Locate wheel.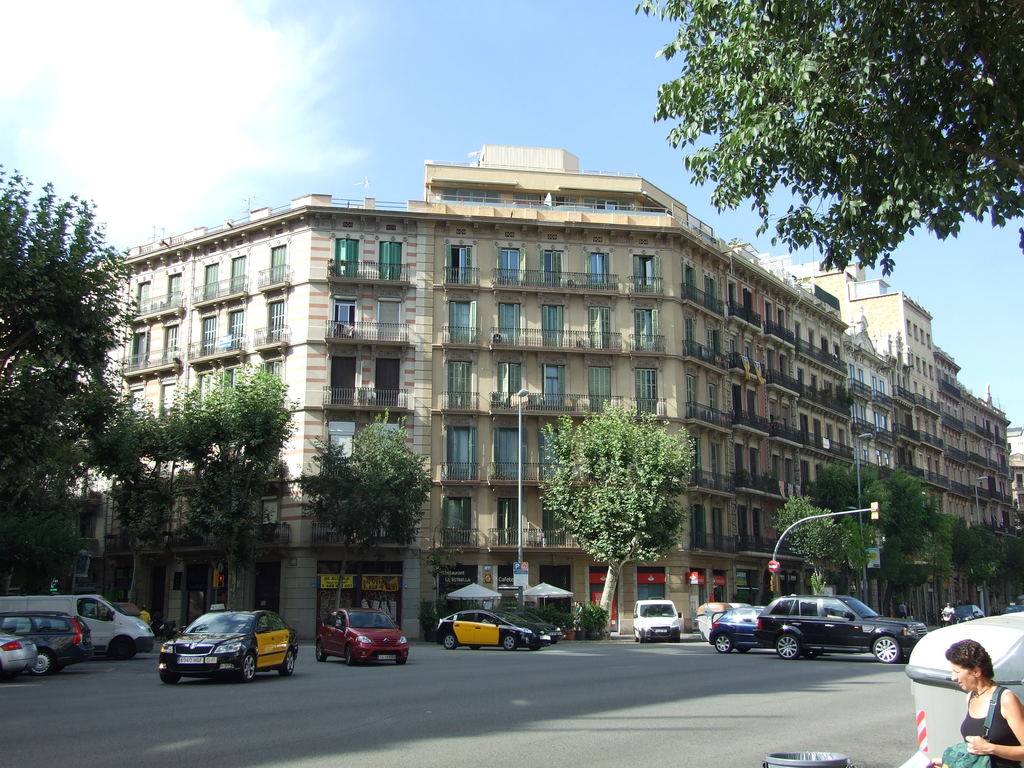
Bounding box: bbox(714, 634, 734, 655).
